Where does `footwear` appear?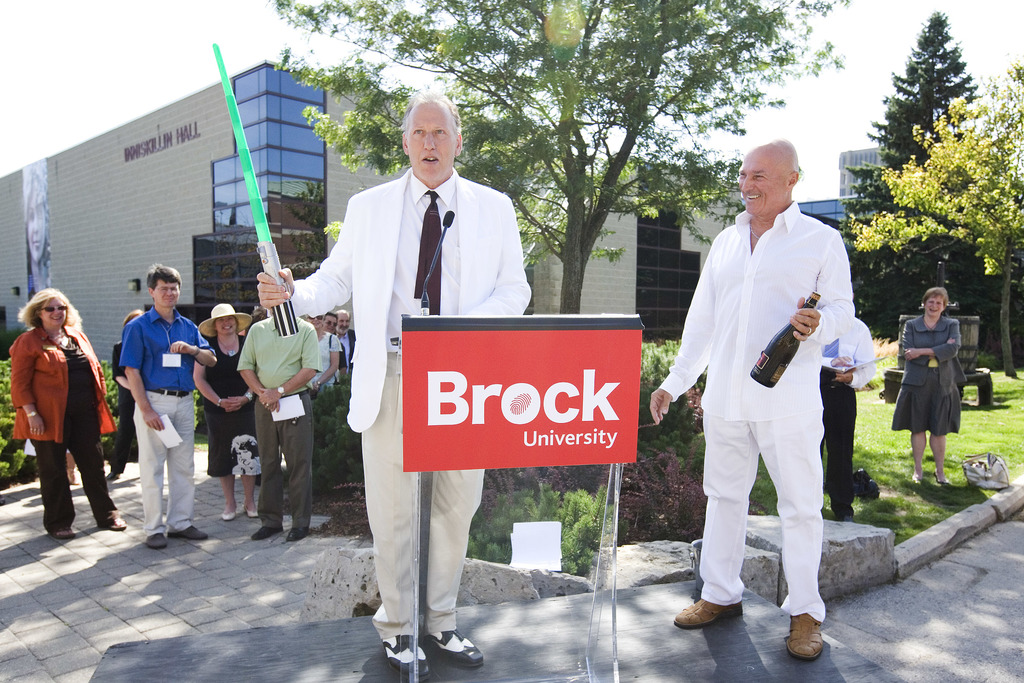
Appears at box(831, 505, 858, 523).
